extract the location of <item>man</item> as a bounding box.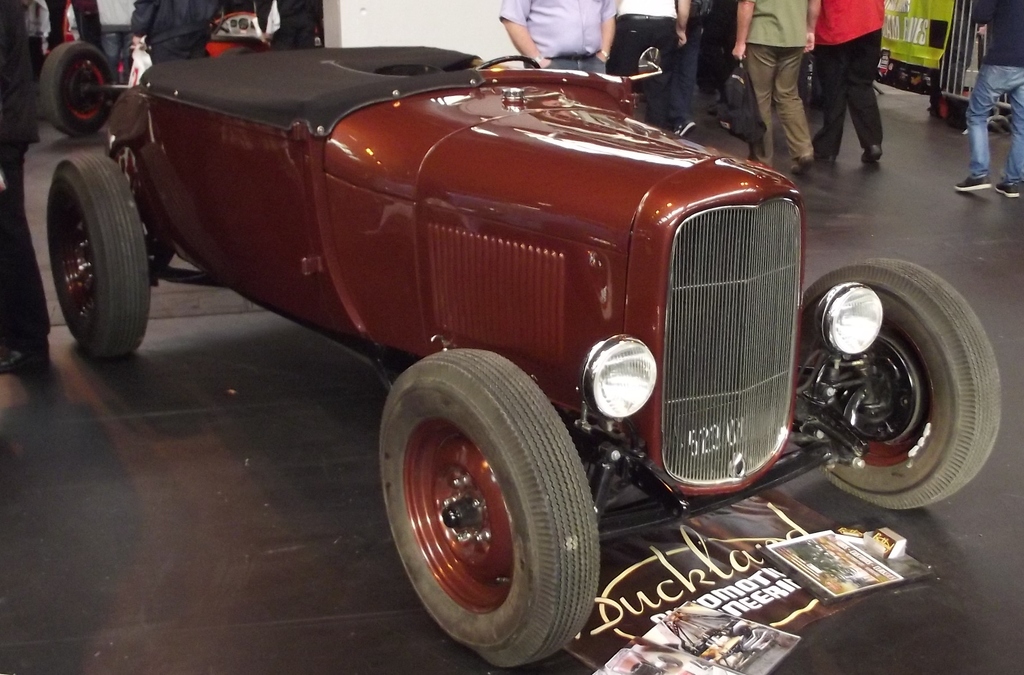
(495, 0, 617, 77).
